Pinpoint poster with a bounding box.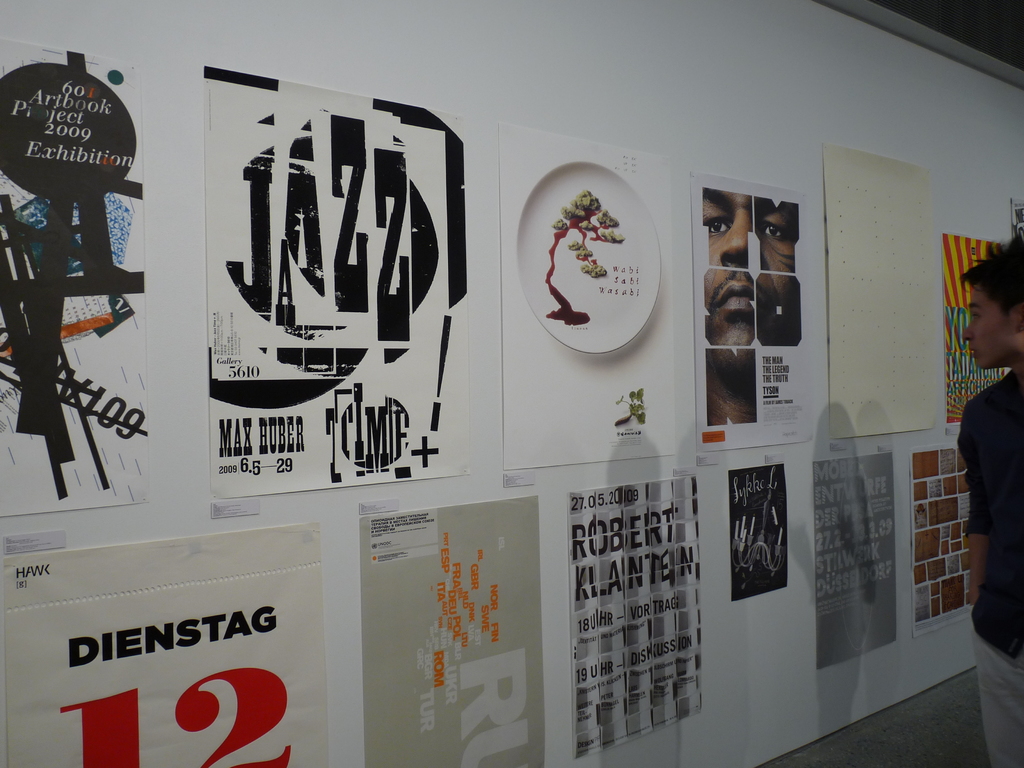
939,237,1012,428.
